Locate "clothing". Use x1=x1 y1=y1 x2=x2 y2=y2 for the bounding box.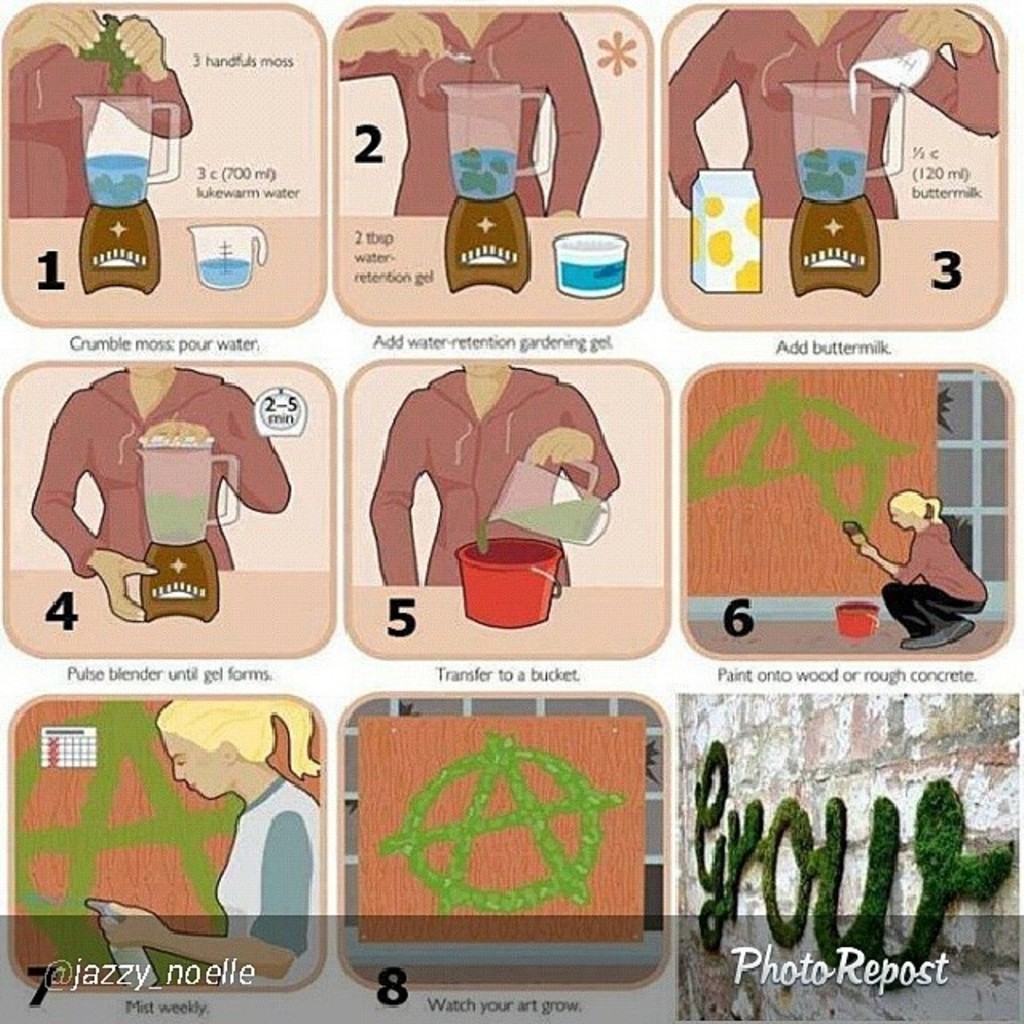
x1=890 y1=517 x2=984 y2=597.
